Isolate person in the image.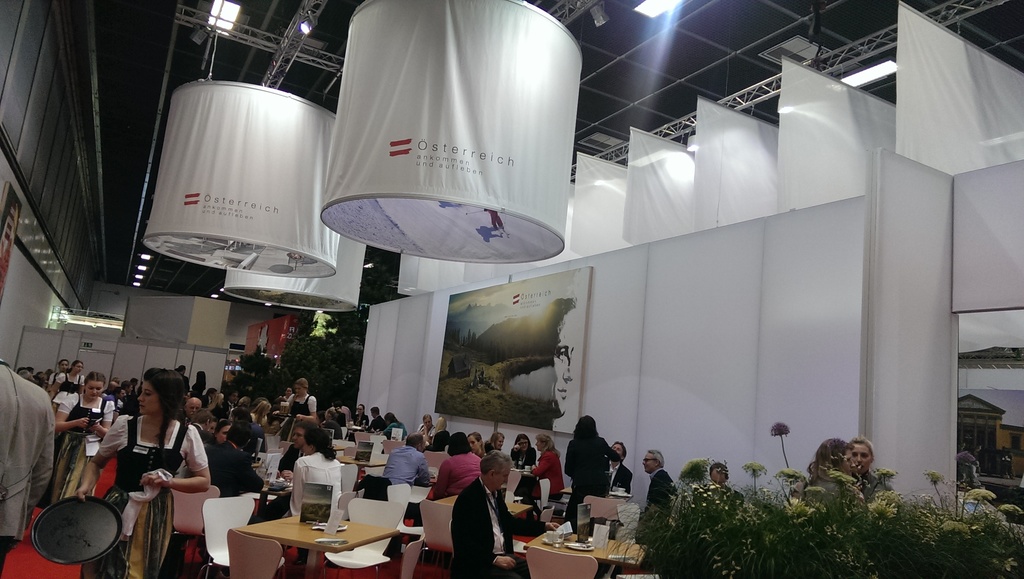
Isolated region: left=79, top=367, right=212, bottom=578.
